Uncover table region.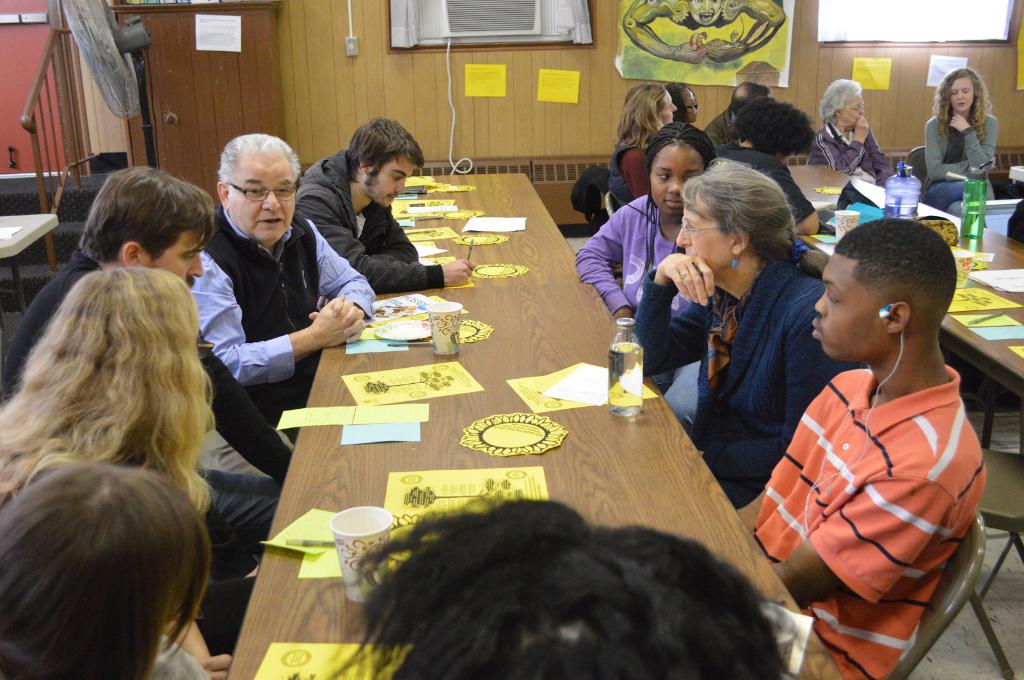
Uncovered: (387,172,586,290).
